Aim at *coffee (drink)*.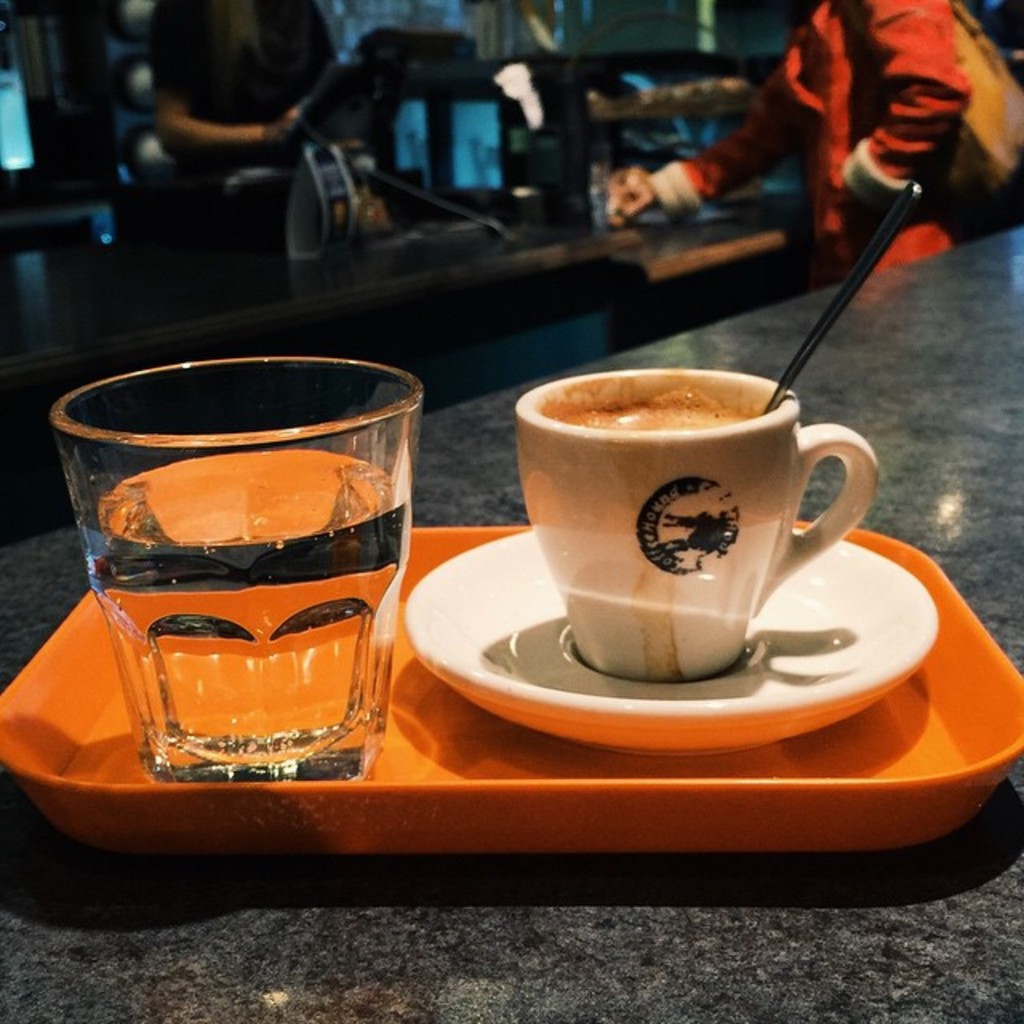
Aimed at crop(531, 339, 882, 656).
